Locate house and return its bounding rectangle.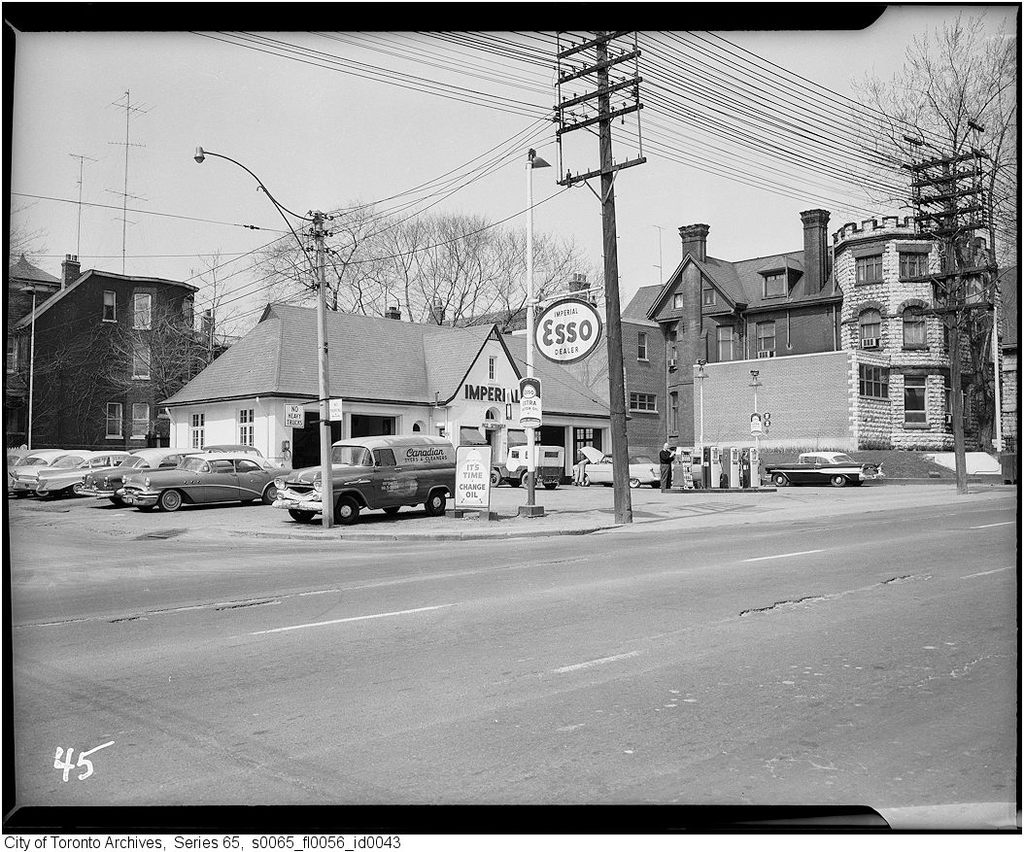
bbox=[512, 304, 677, 464].
